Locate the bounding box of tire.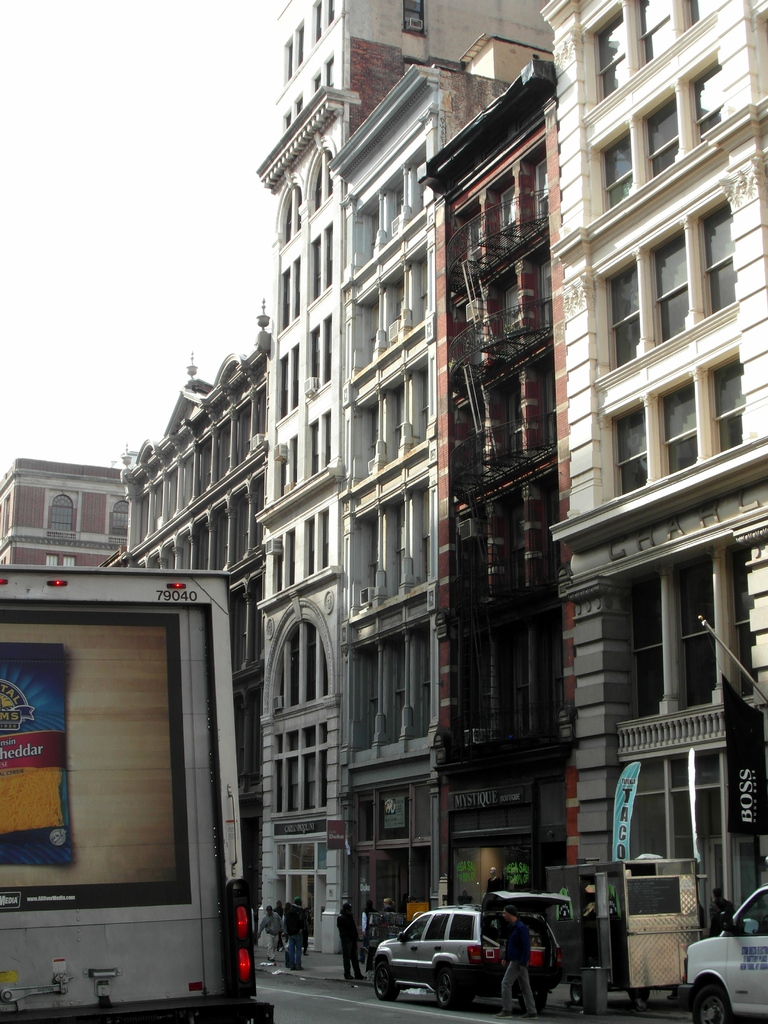
Bounding box: select_region(694, 984, 735, 1023).
